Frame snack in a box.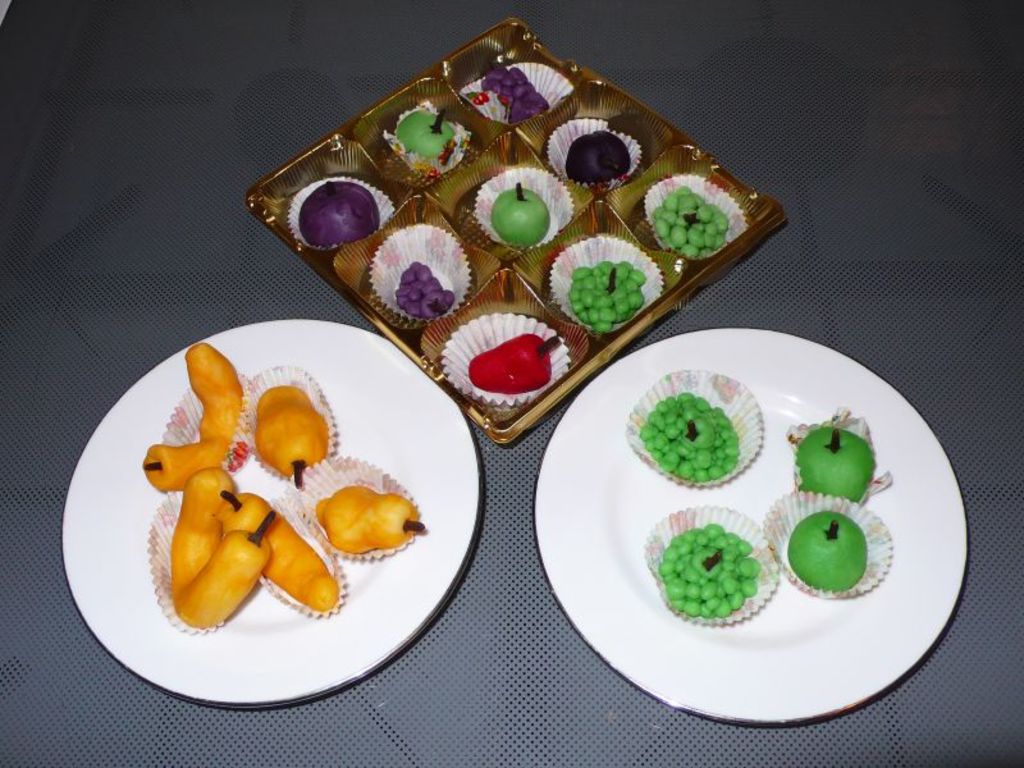
Rect(760, 485, 900, 596).
